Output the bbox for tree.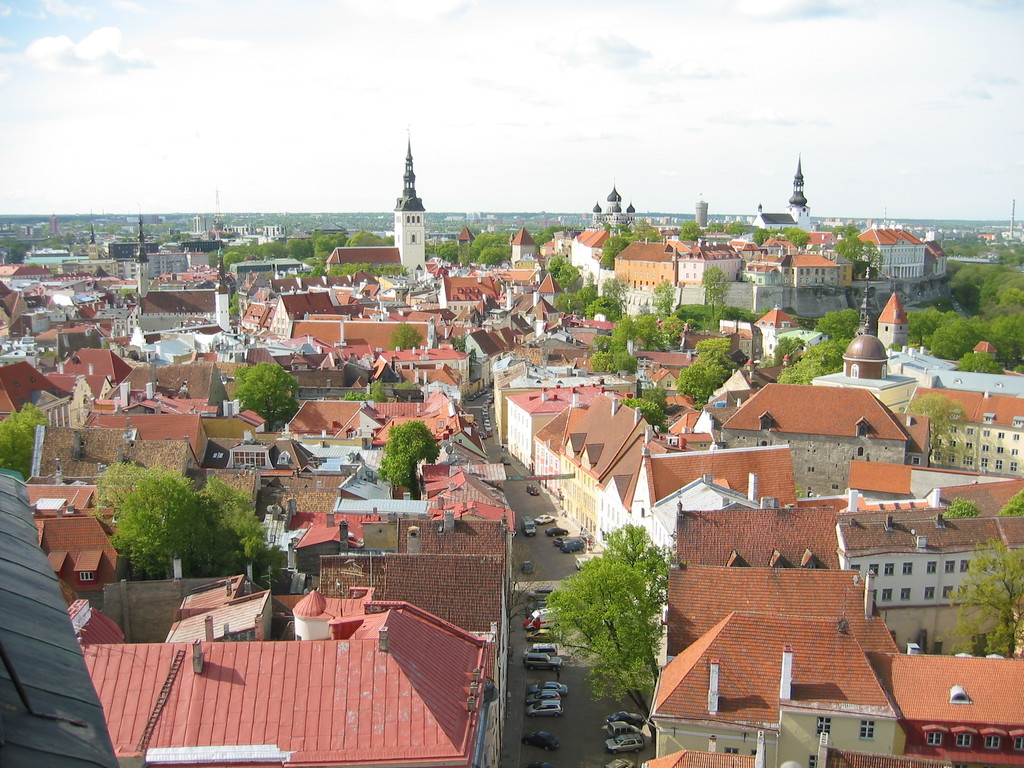
[left=0, top=402, right=49, bottom=489].
